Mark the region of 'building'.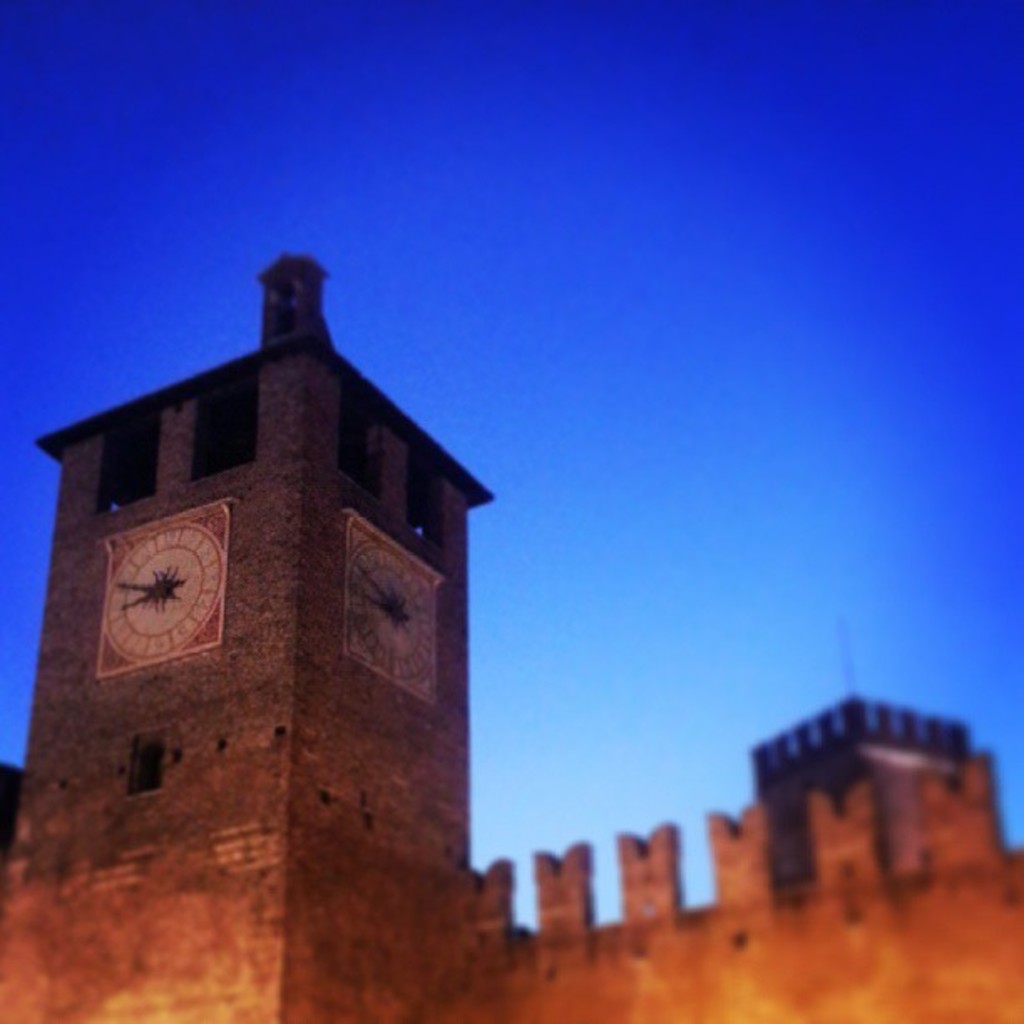
Region: <box>748,691,974,875</box>.
